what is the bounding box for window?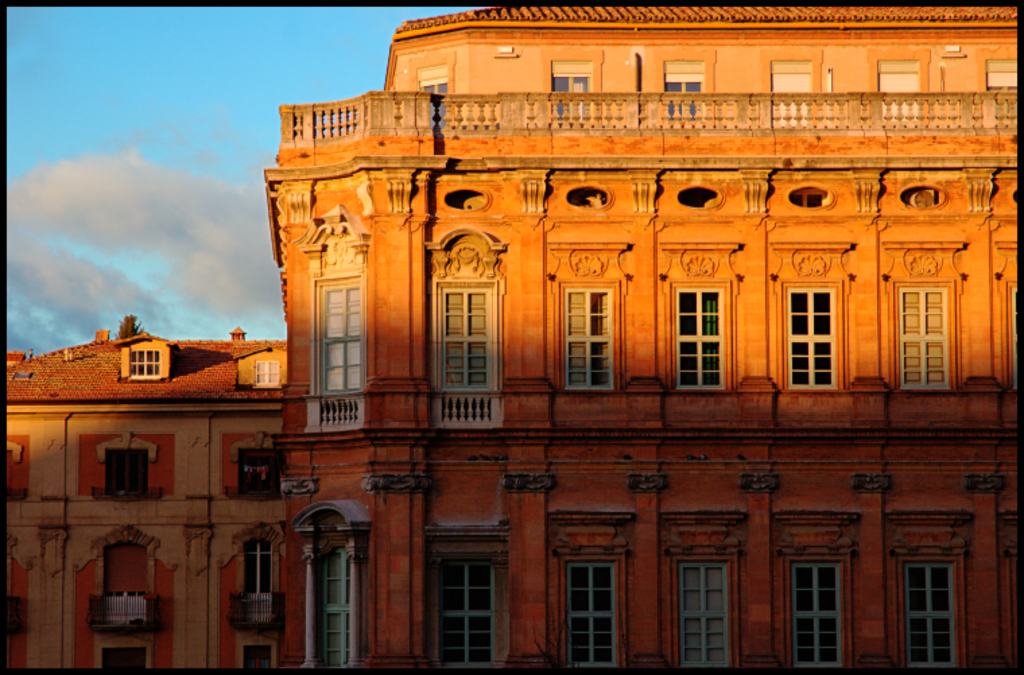
<bbox>314, 282, 364, 388</bbox>.
